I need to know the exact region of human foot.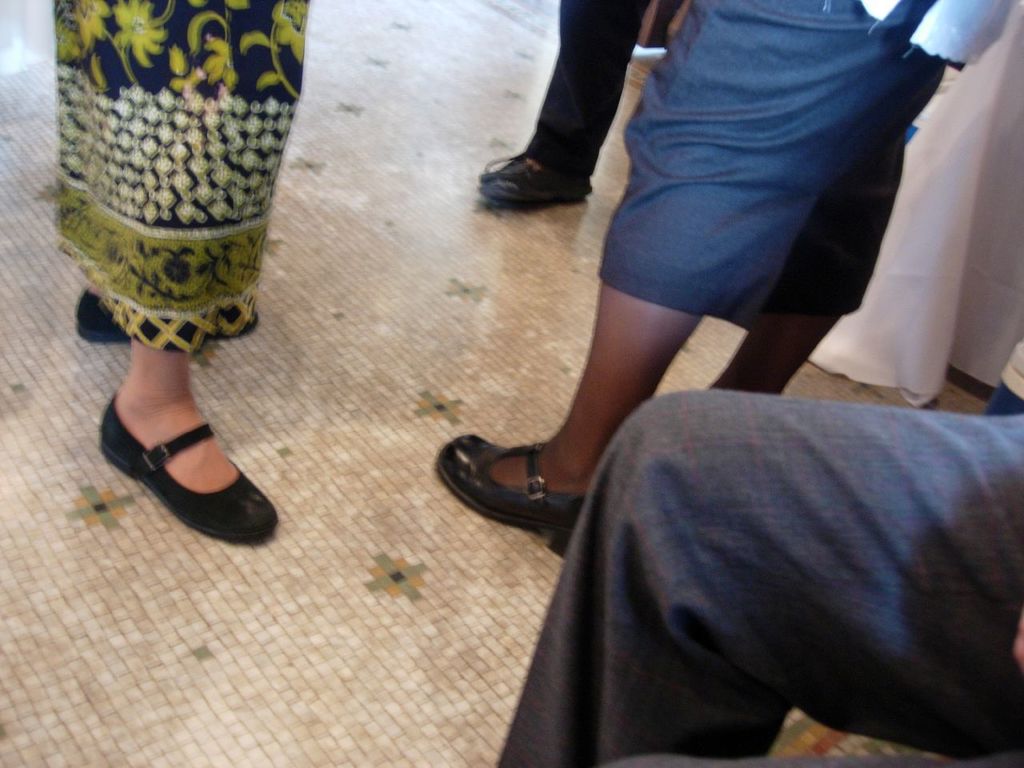
Region: bbox(104, 357, 246, 495).
